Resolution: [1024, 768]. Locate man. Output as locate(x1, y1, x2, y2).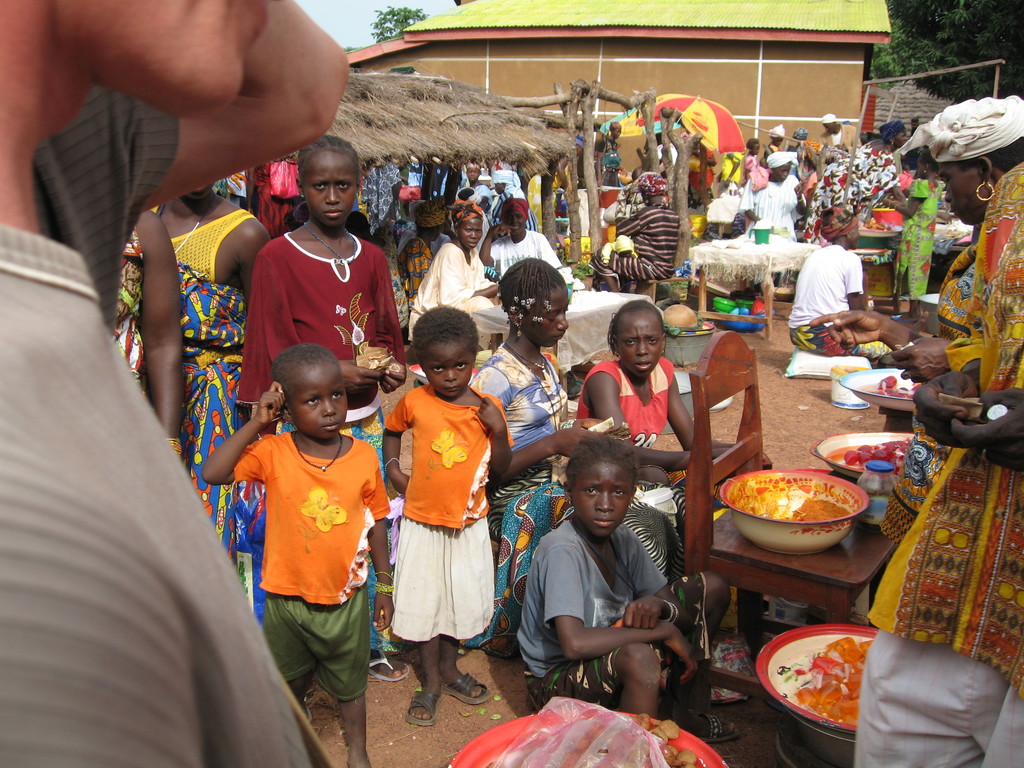
locate(853, 159, 1023, 767).
